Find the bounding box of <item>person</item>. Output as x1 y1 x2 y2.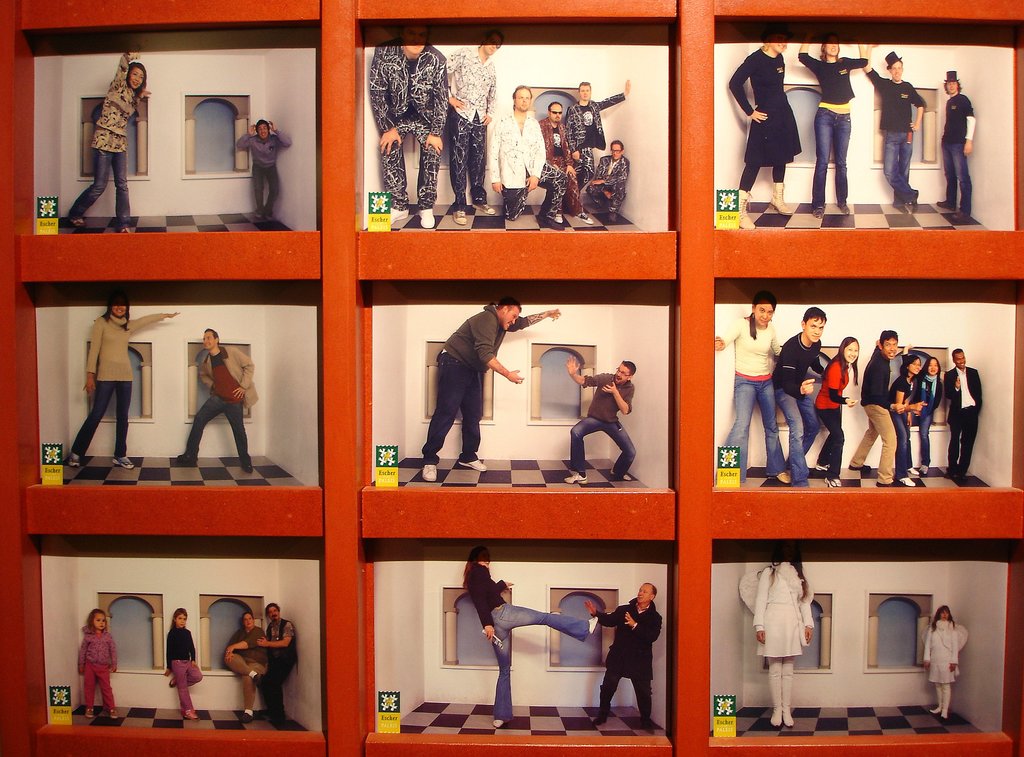
256 602 297 728.
